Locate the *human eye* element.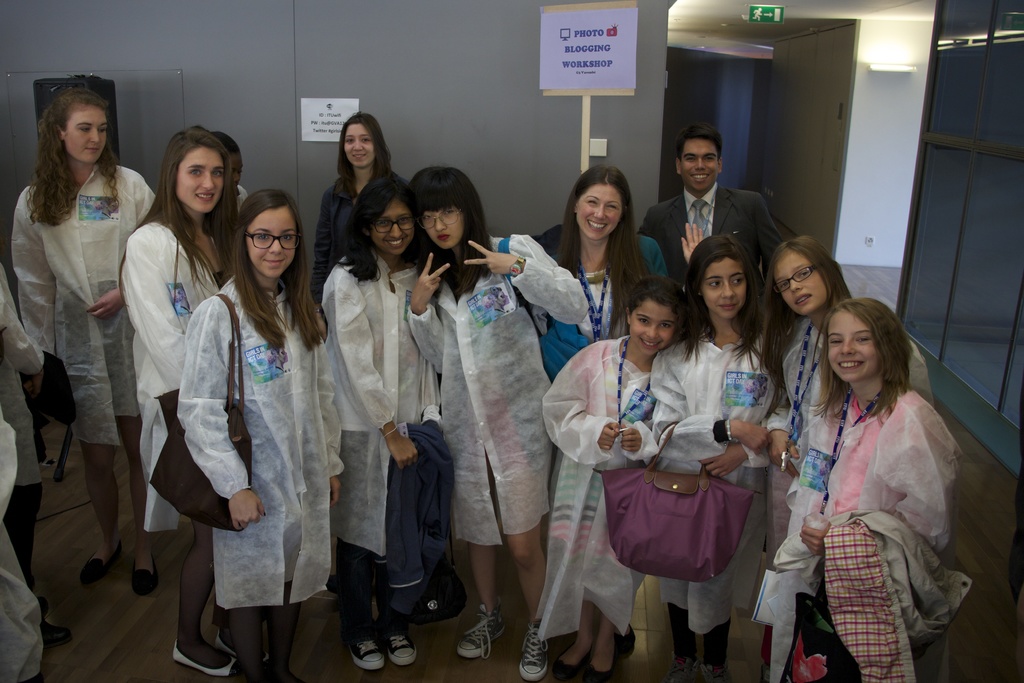
Element bbox: (x1=606, y1=202, x2=616, y2=210).
